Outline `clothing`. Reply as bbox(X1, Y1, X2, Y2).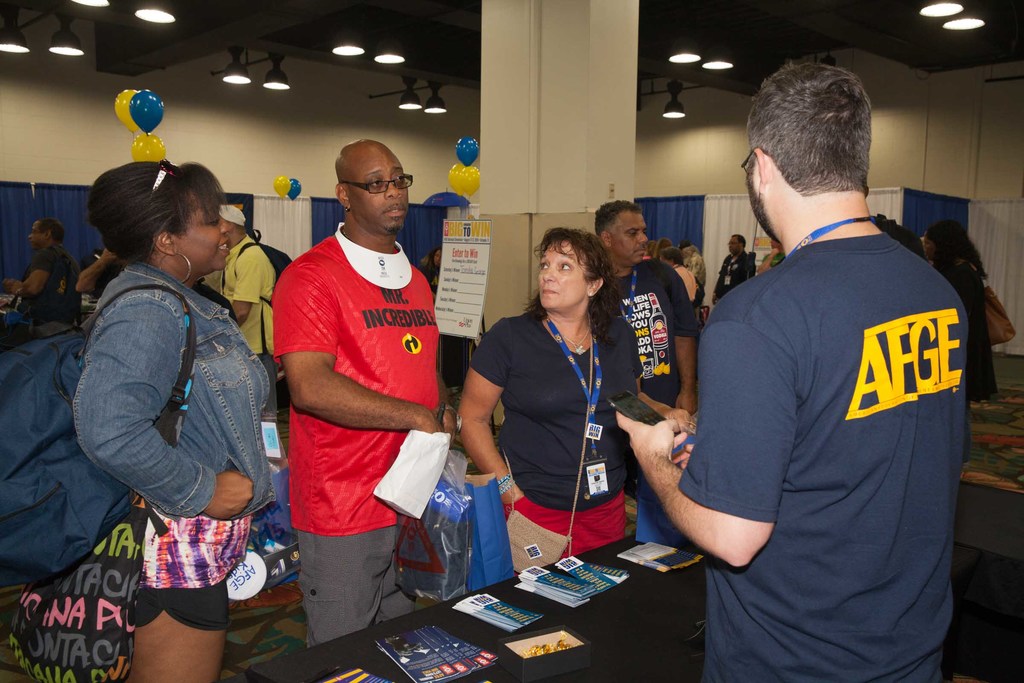
bbox(596, 252, 696, 431).
